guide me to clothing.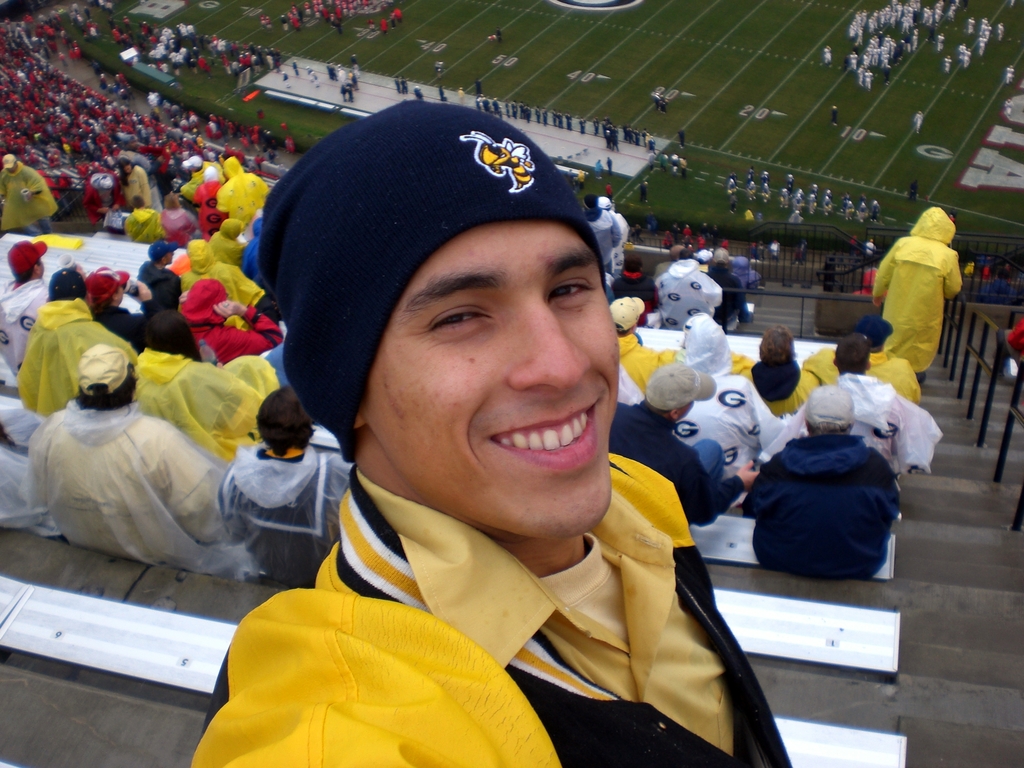
Guidance: <bbox>331, 67, 332, 77</bbox>.
